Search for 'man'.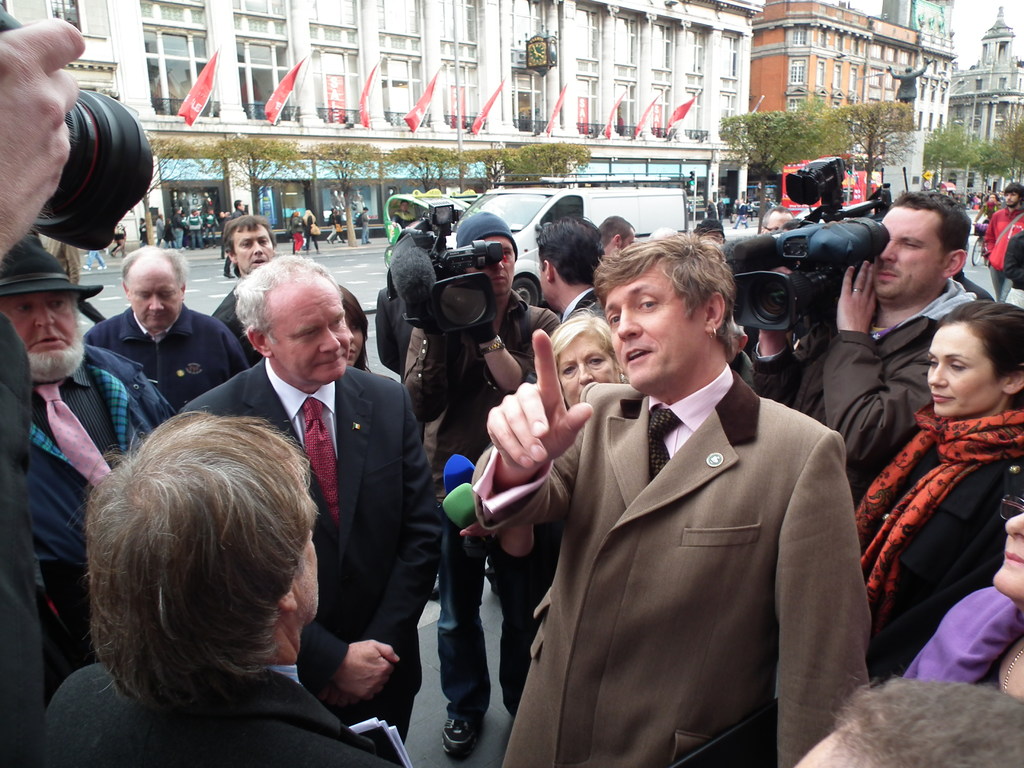
Found at region(0, 13, 86, 767).
